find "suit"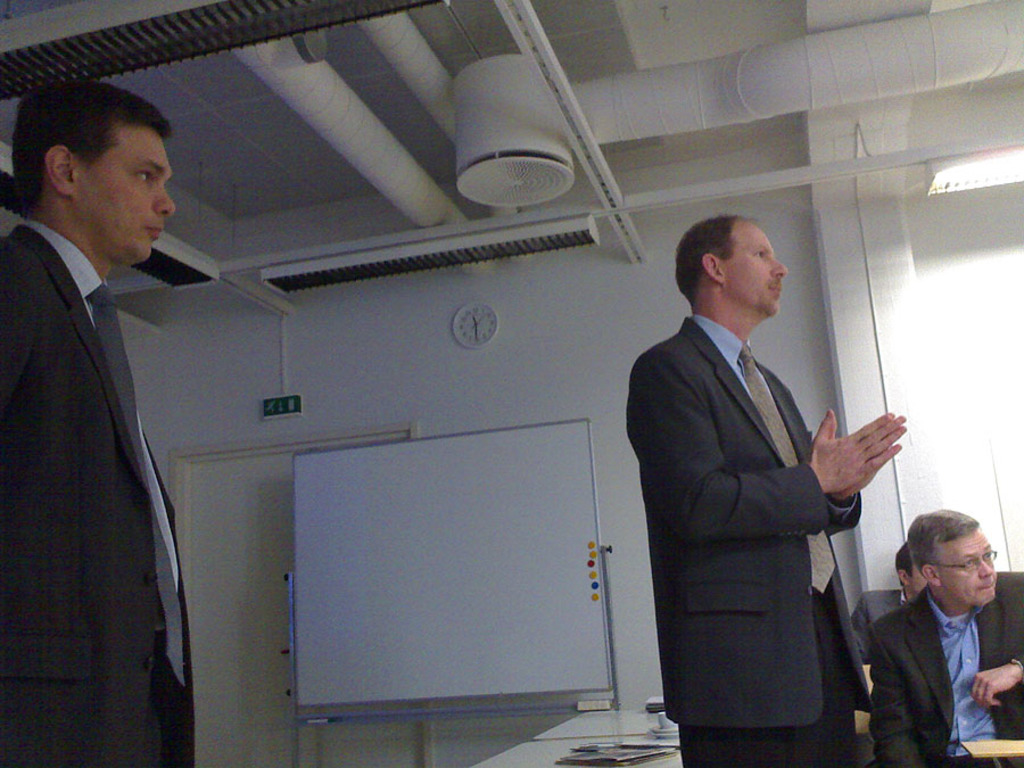
(867,579,1023,767)
